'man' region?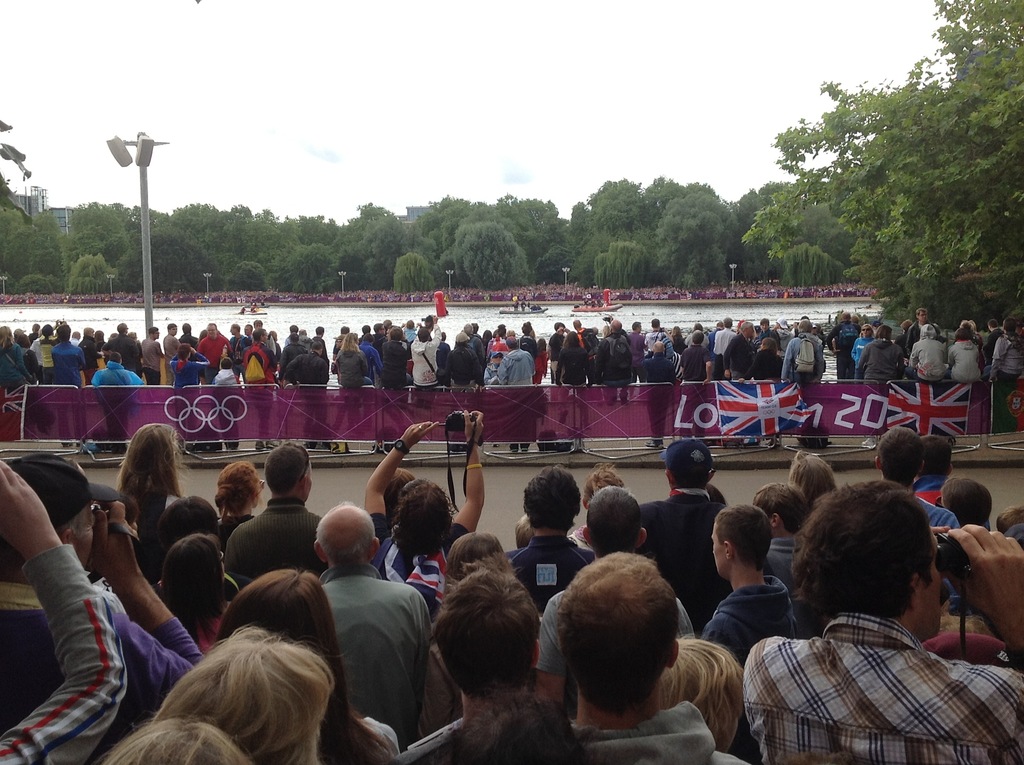
(909,433,956,499)
